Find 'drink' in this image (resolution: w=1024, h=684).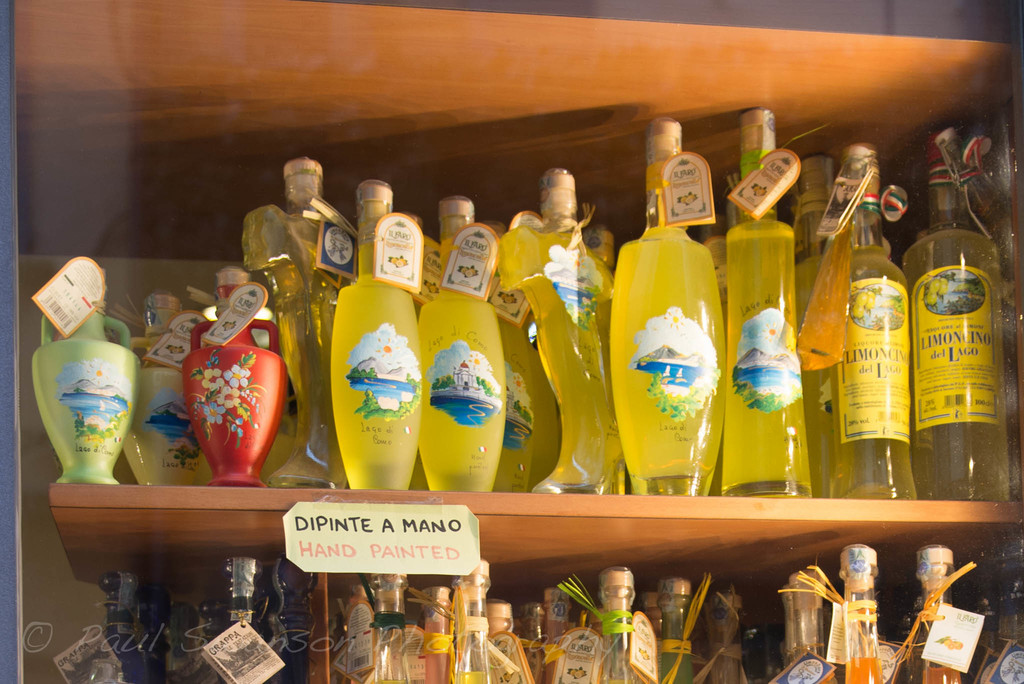
(left=924, top=668, right=966, bottom=683).
